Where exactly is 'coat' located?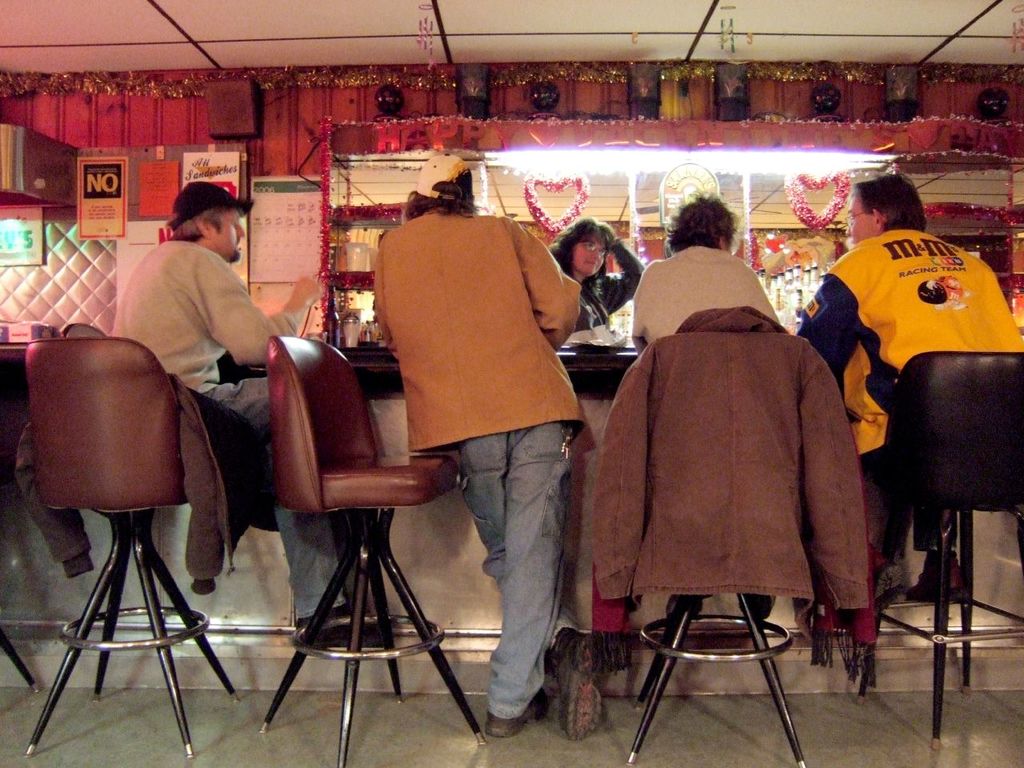
Its bounding box is (left=587, top=298, right=875, bottom=606).
